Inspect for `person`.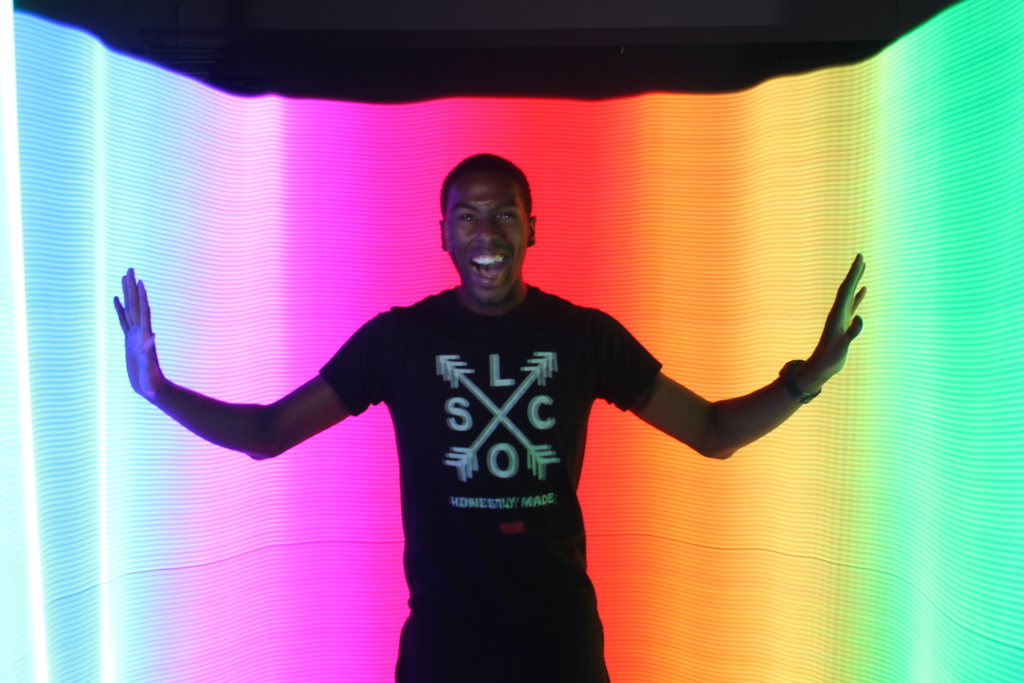
Inspection: crop(115, 154, 870, 682).
